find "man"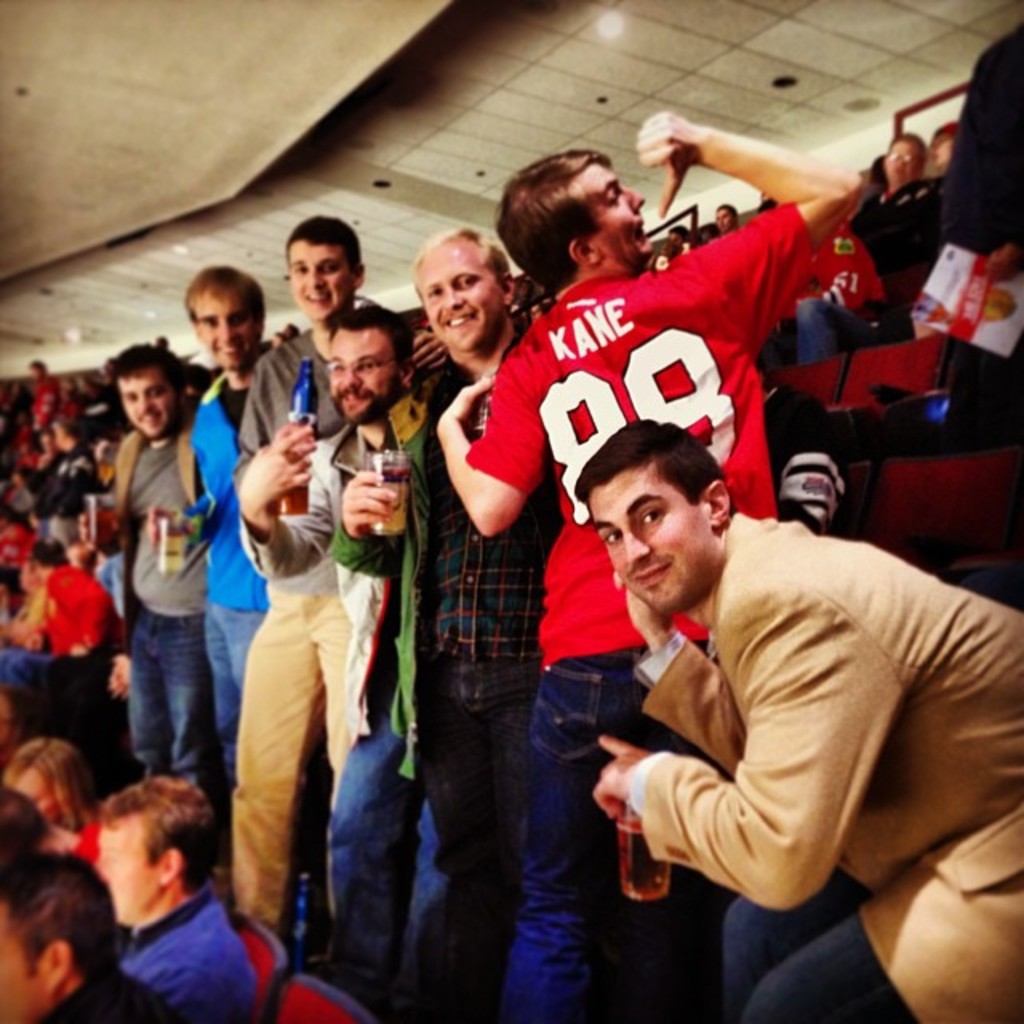
x1=928 y1=120 x2=958 y2=171
